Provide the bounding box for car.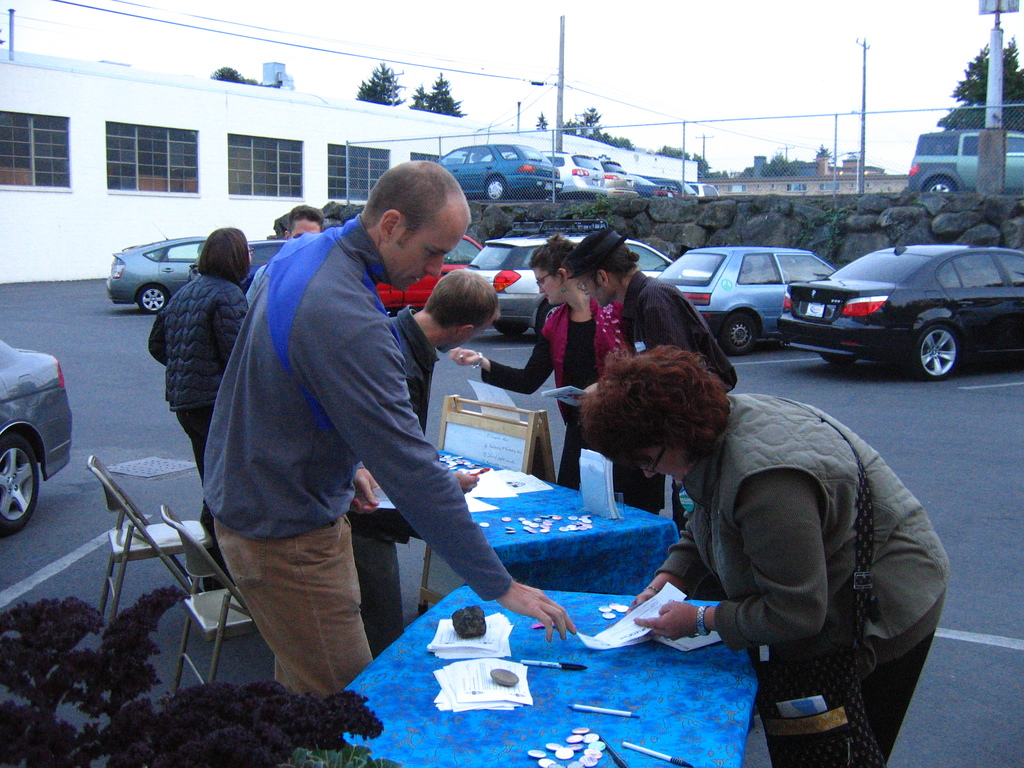
0, 337, 80, 537.
